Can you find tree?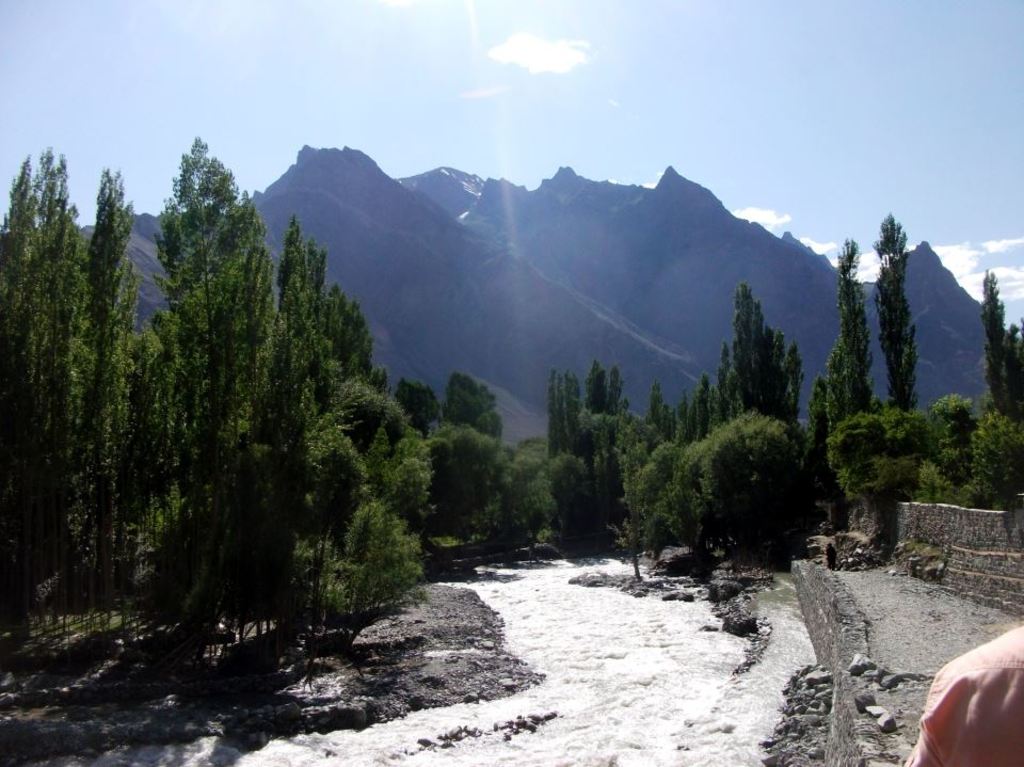
Yes, bounding box: {"left": 828, "top": 233, "right": 876, "bottom": 436}.
